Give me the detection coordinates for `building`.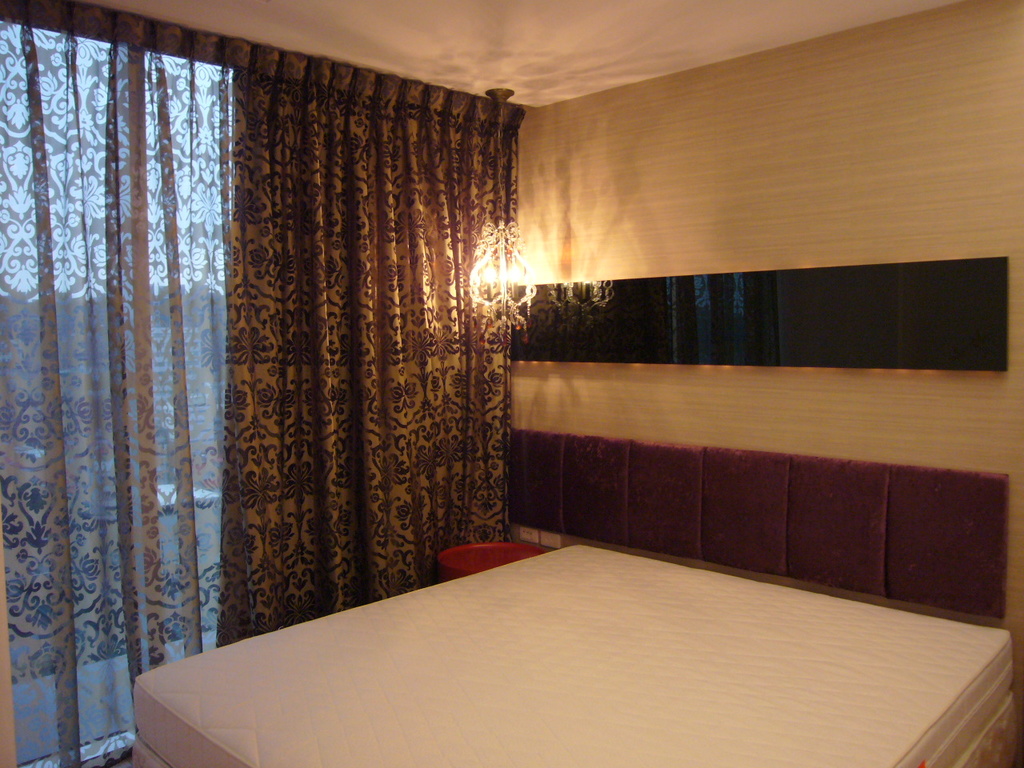
[1, 0, 1023, 758].
